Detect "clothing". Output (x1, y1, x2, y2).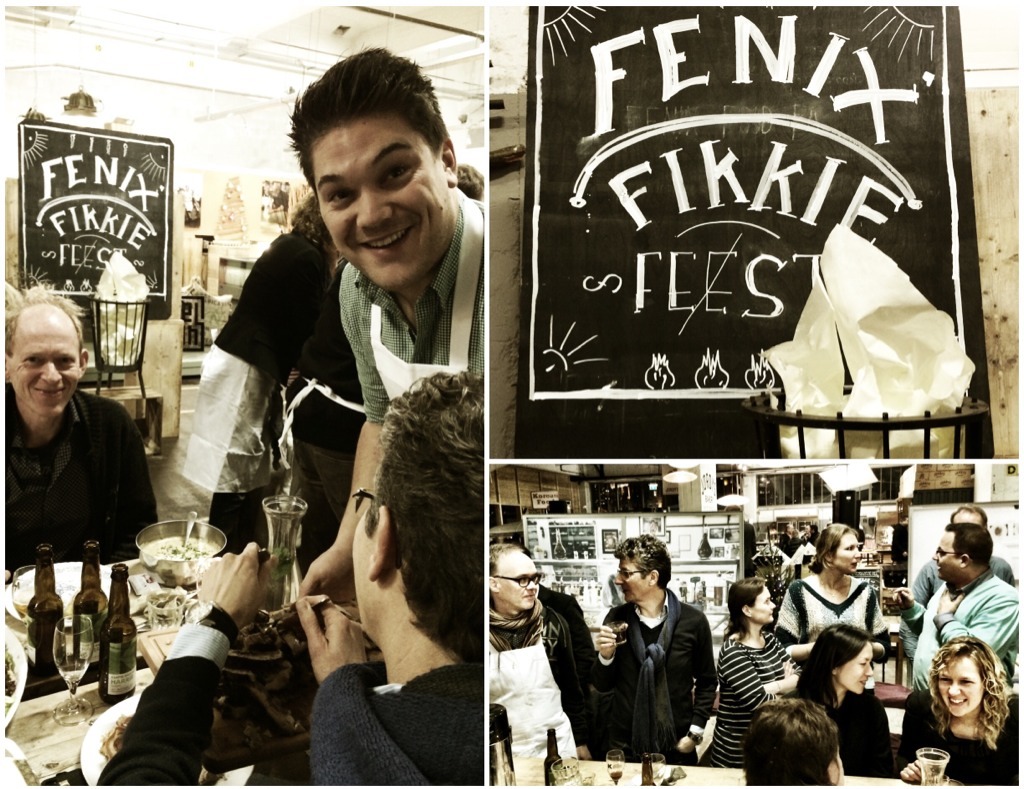
(105, 614, 240, 788).
